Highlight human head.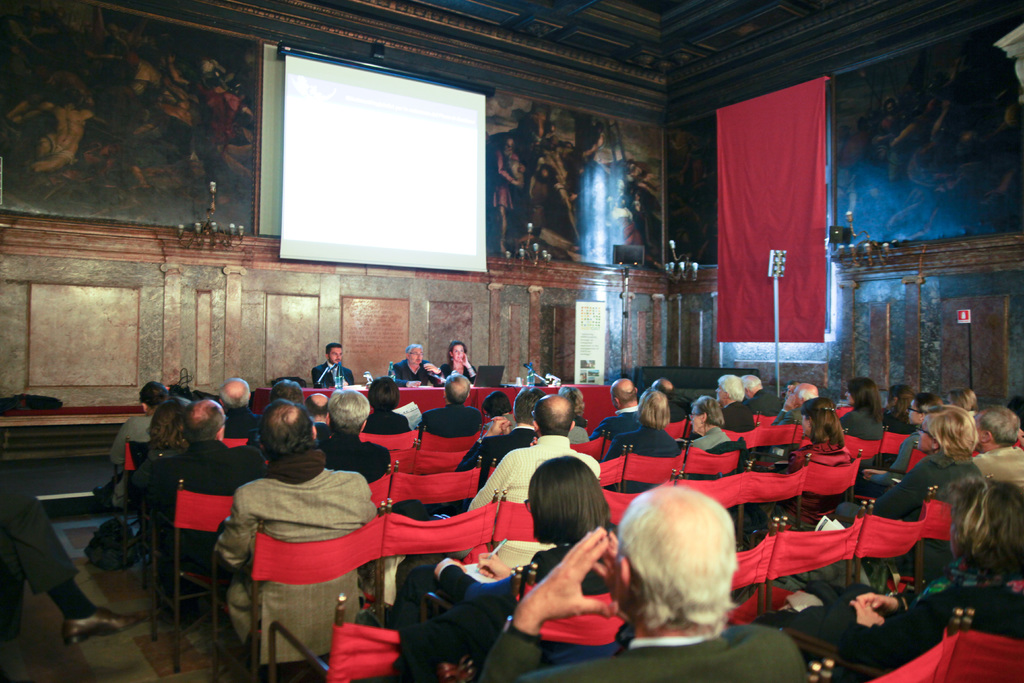
Highlighted region: 327 386 369 433.
